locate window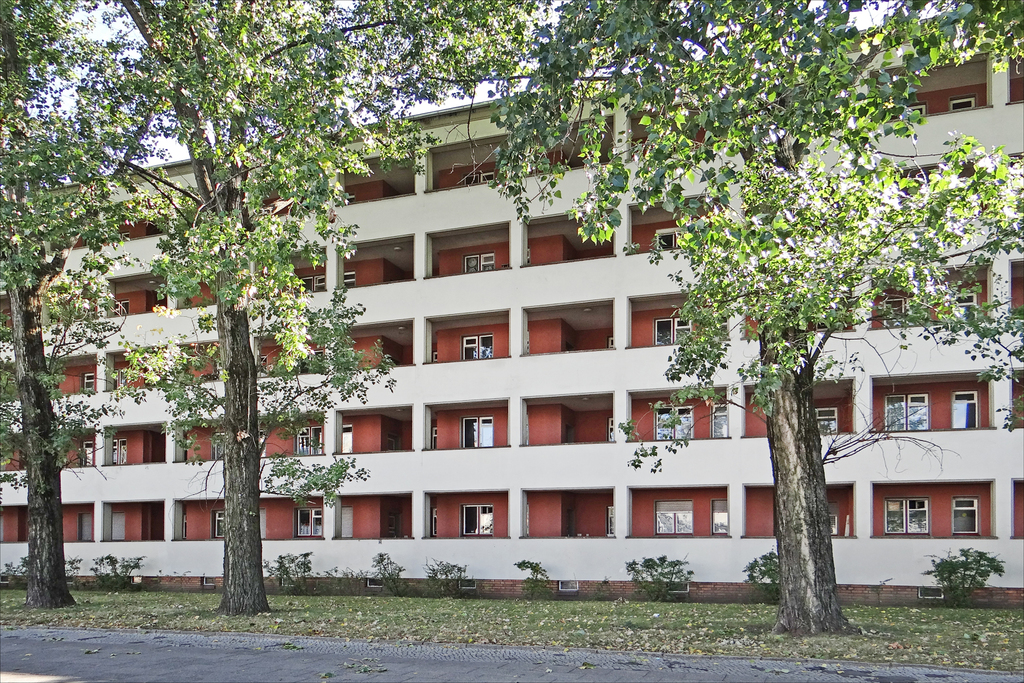
677,500,689,532
